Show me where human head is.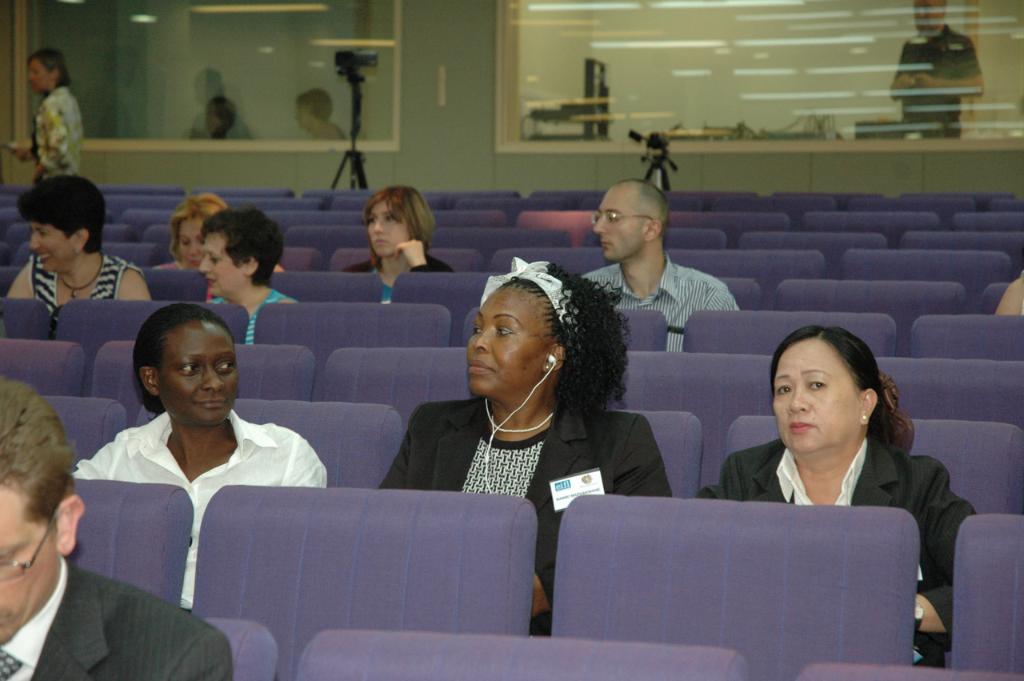
human head is at detection(165, 192, 230, 270).
